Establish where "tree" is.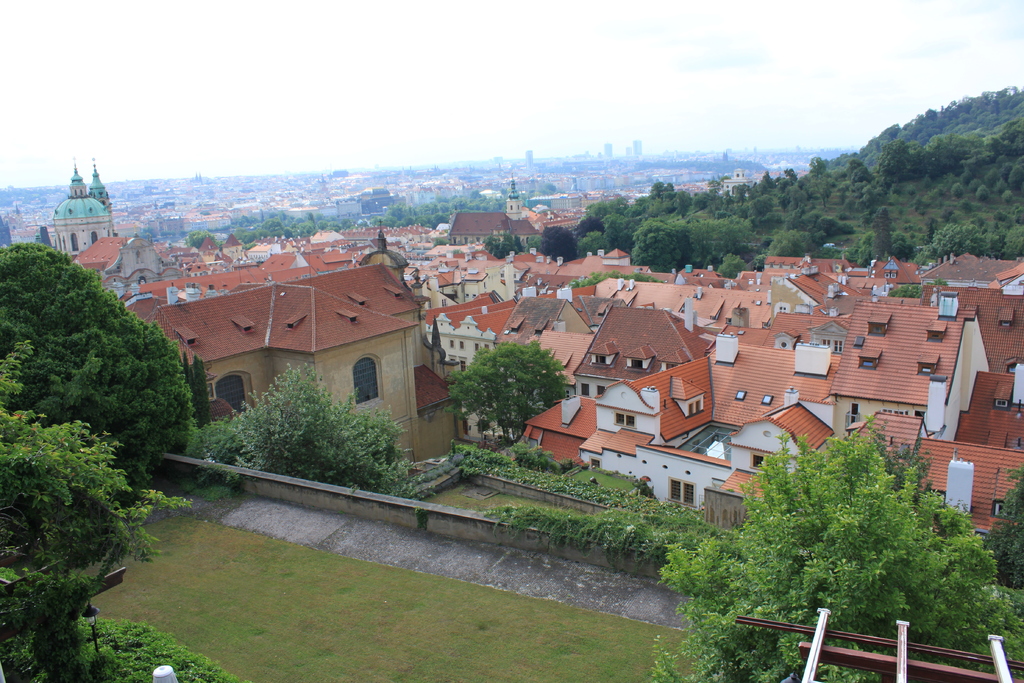
Established at region(0, 342, 194, 682).
